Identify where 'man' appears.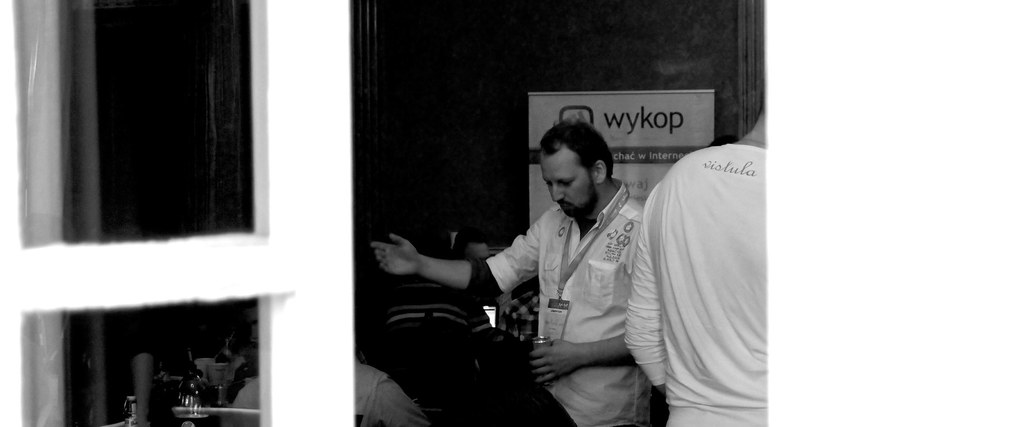
Appears at region(408, 115, 671, 408).
